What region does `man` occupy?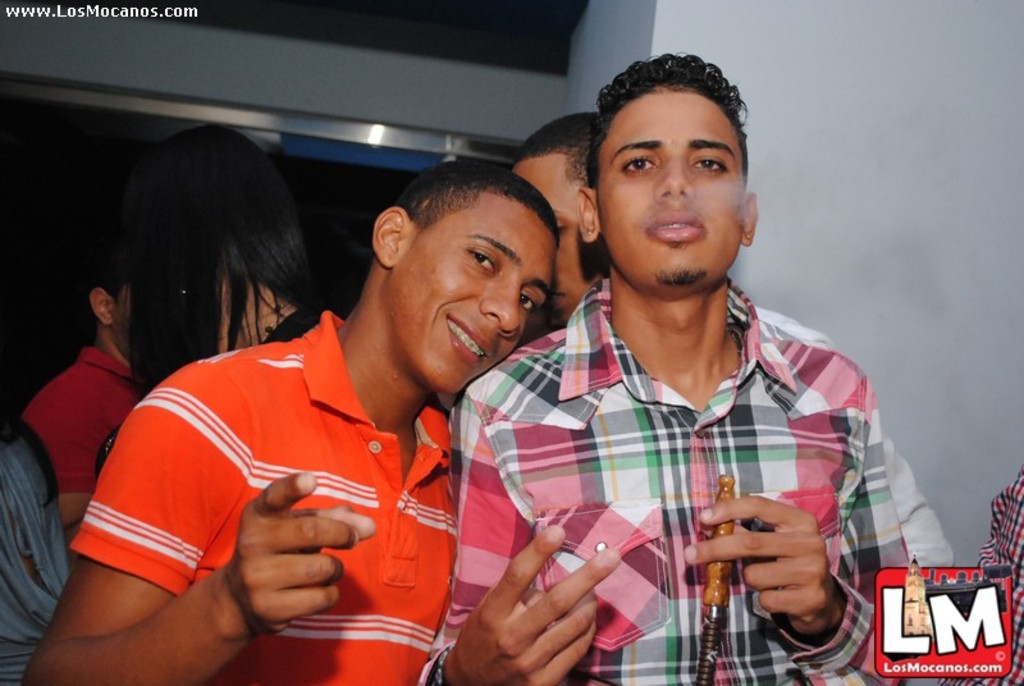
[507,109,602,325].
